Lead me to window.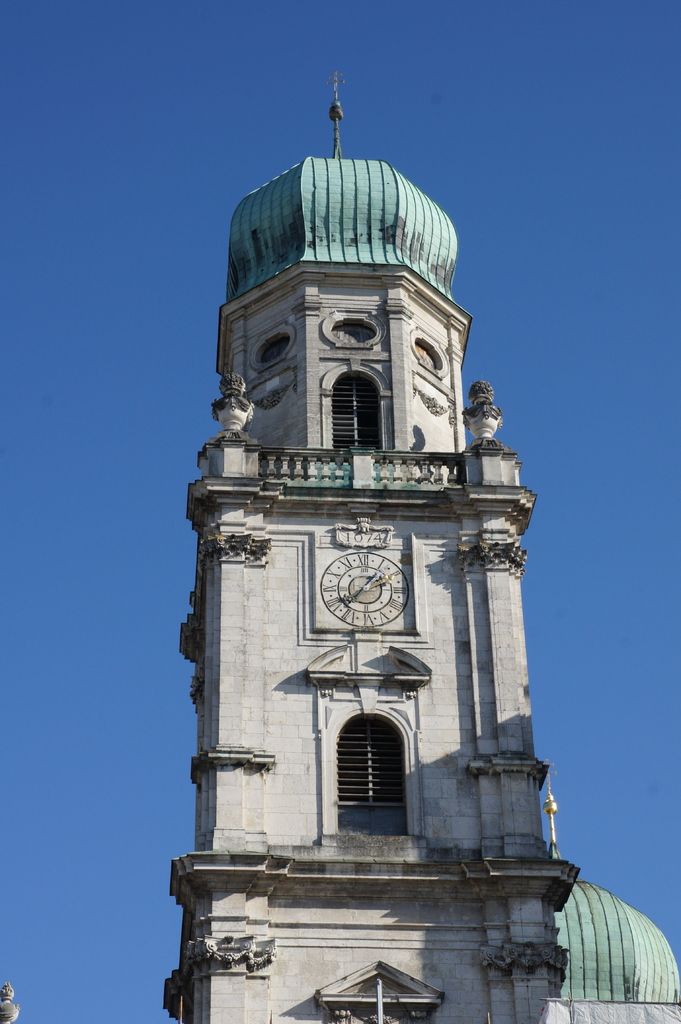
Lead to 316,961,451,1023.
